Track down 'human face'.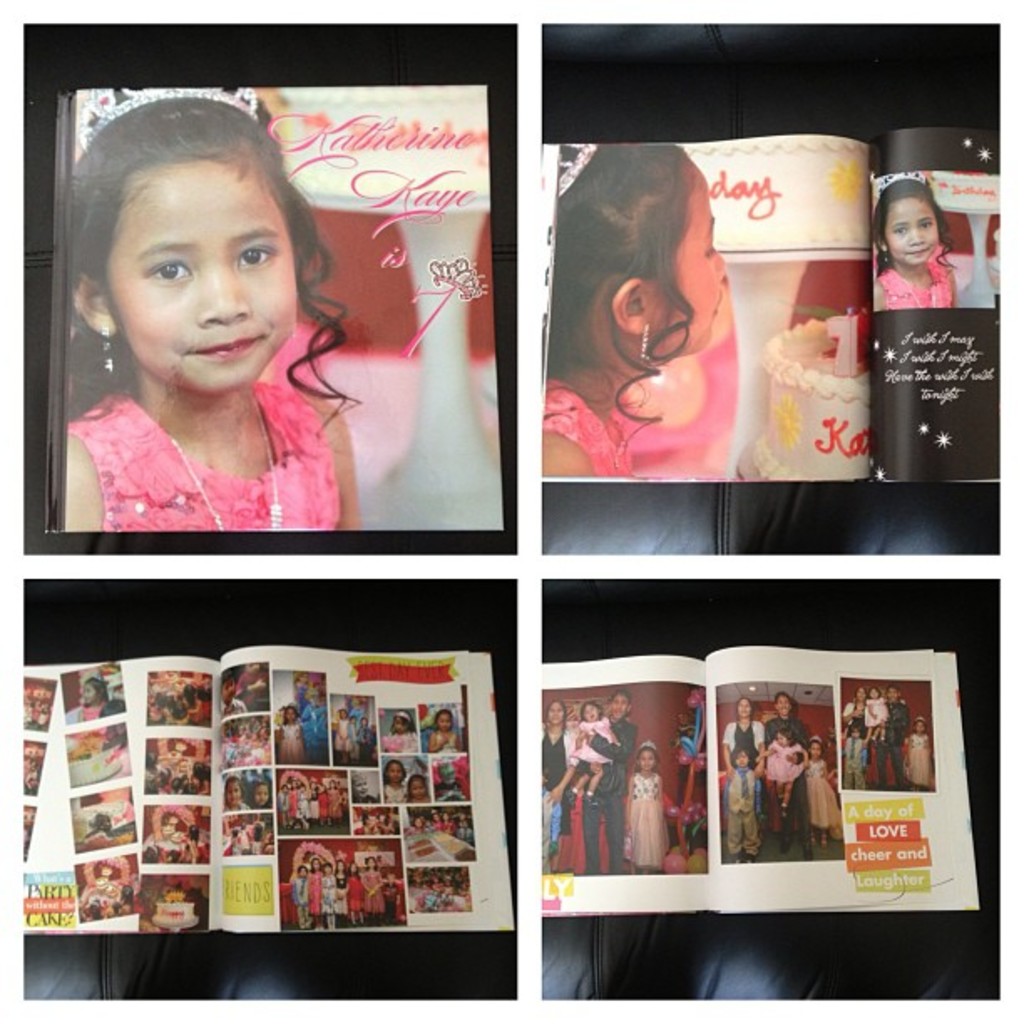
Tracked to bbox=(611, 694, 629, 714).
